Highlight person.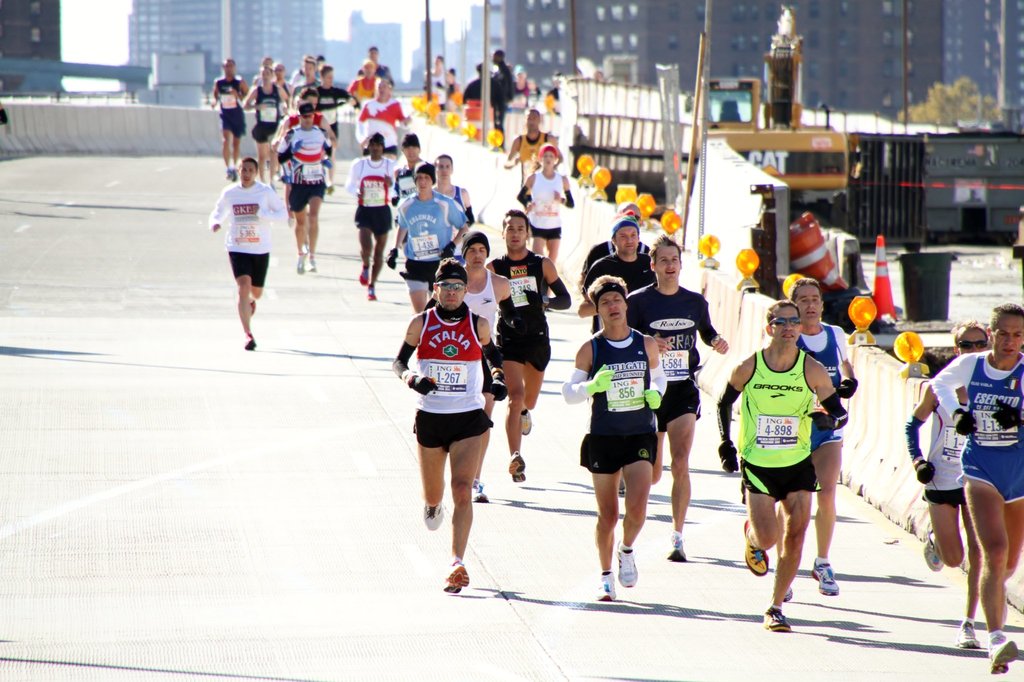
Highlighted region: (623, 231, 732, 558).
